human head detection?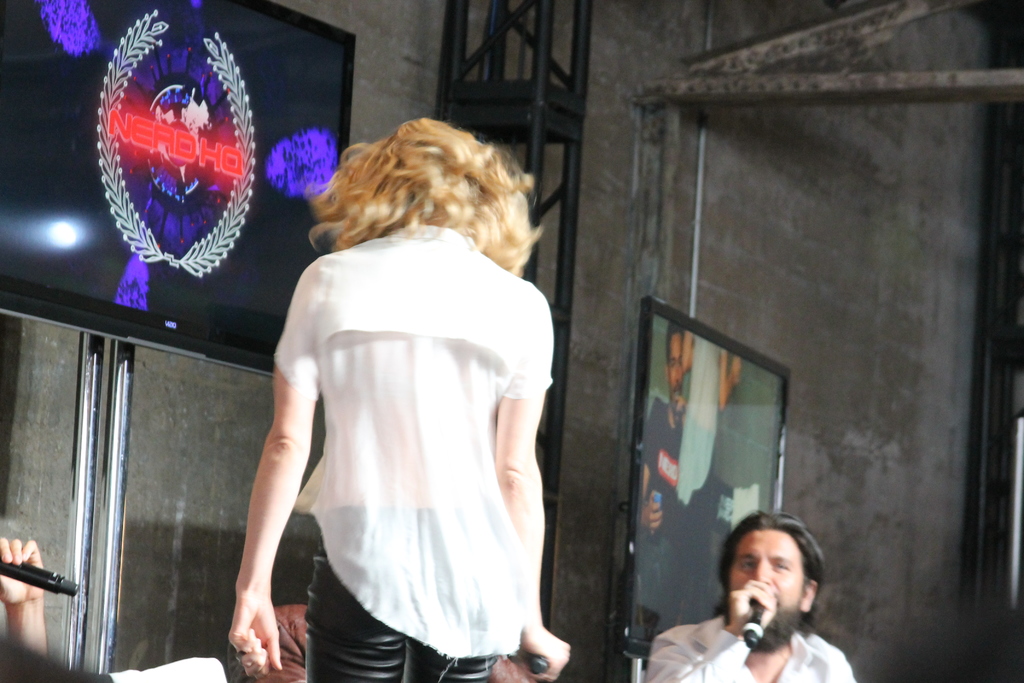
box=[719, 516, 824, 656]
